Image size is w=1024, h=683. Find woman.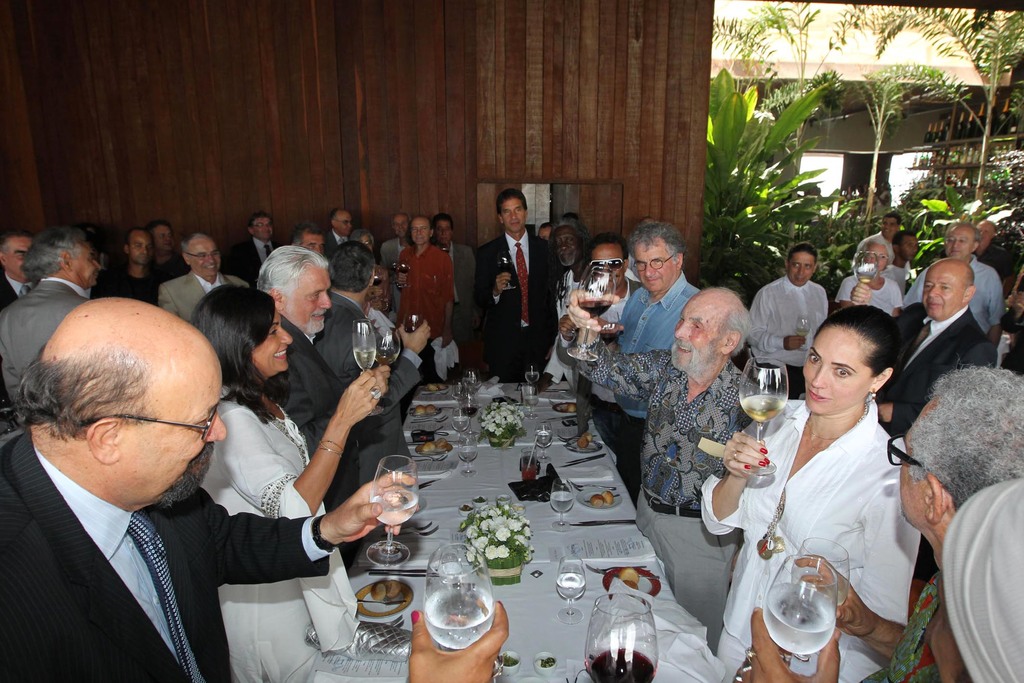
(753, 286, 936, 675).
